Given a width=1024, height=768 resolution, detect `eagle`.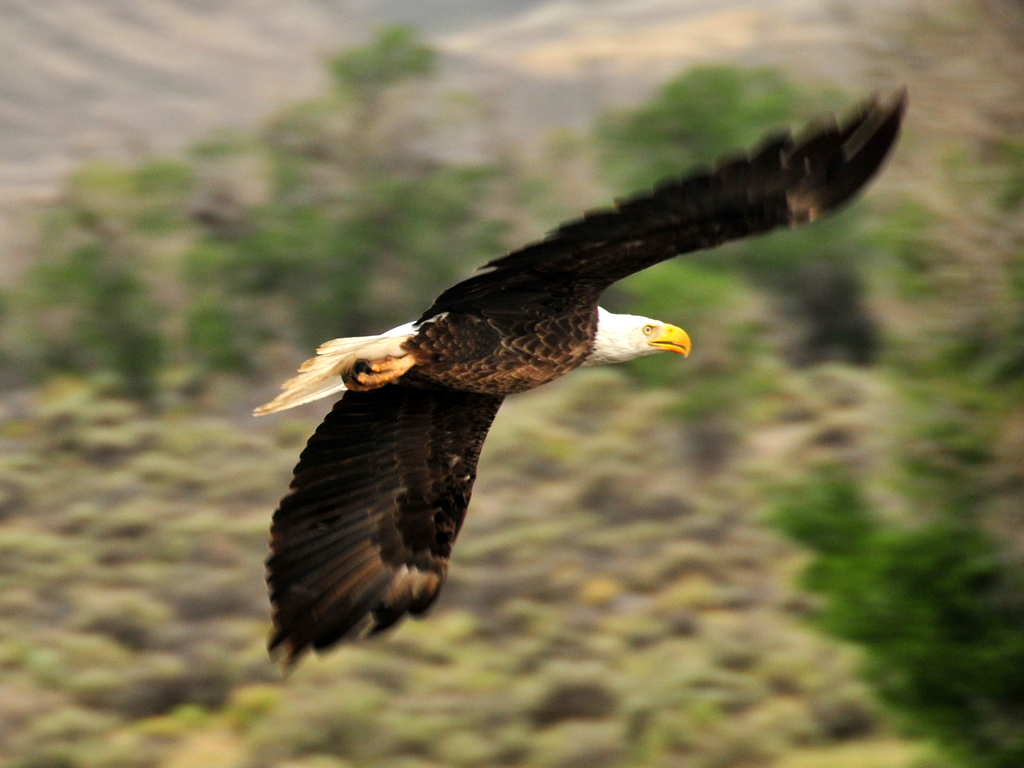
(left=244, top=83, right=913, bottom=673).
